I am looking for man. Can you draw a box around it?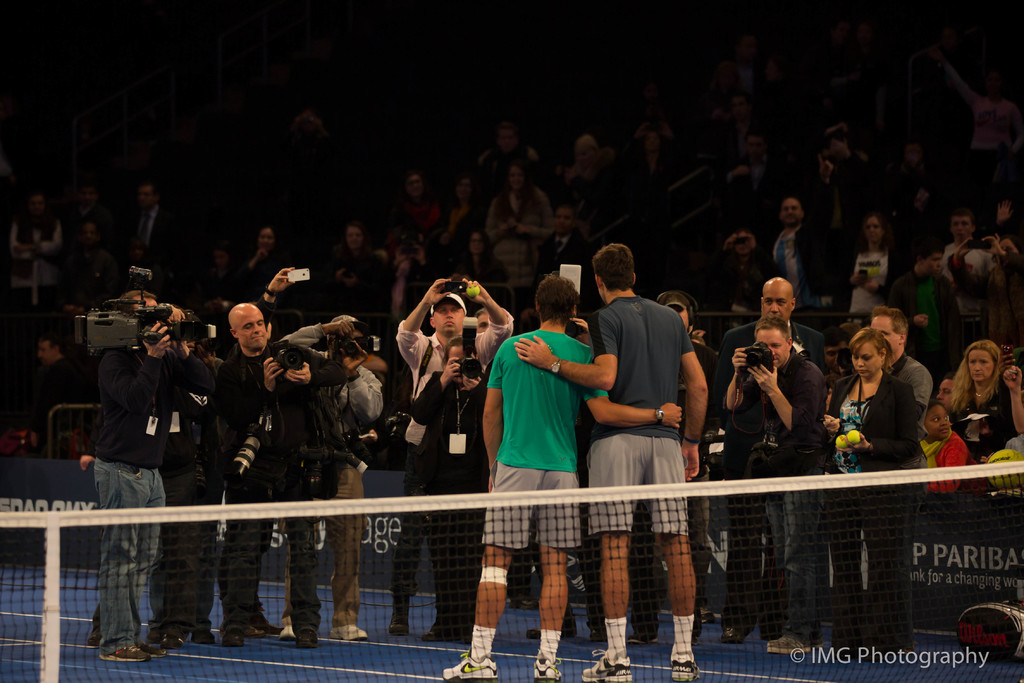
Sure, the bounding box is bbox=[511, 240, 709, 682].
